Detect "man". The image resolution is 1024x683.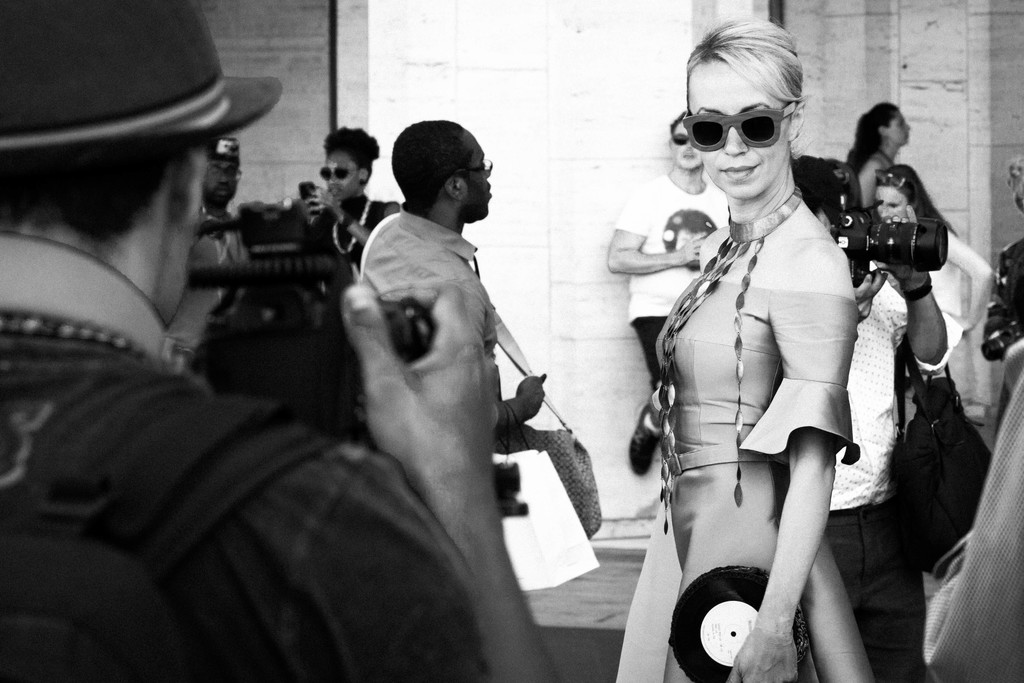
x1=0, y1=0, x2=568, y2=682.
